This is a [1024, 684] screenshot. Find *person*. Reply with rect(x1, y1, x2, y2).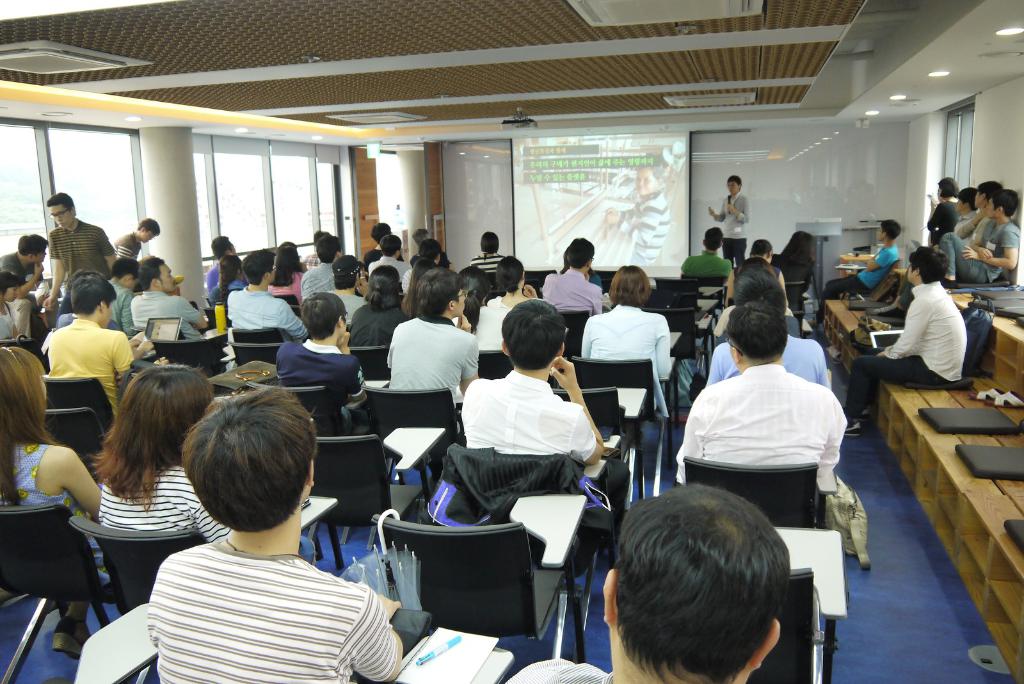
rect(580, 263, 674, 418).
